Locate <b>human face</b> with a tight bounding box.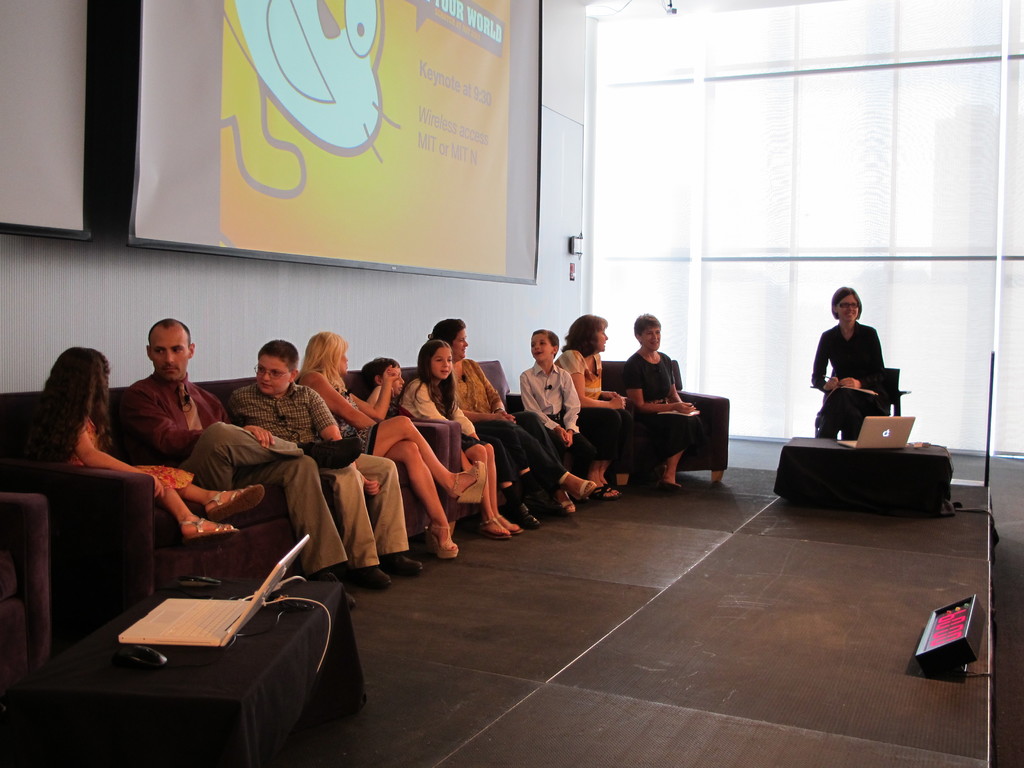
left=259, top=355, right=292, bottom=395.
